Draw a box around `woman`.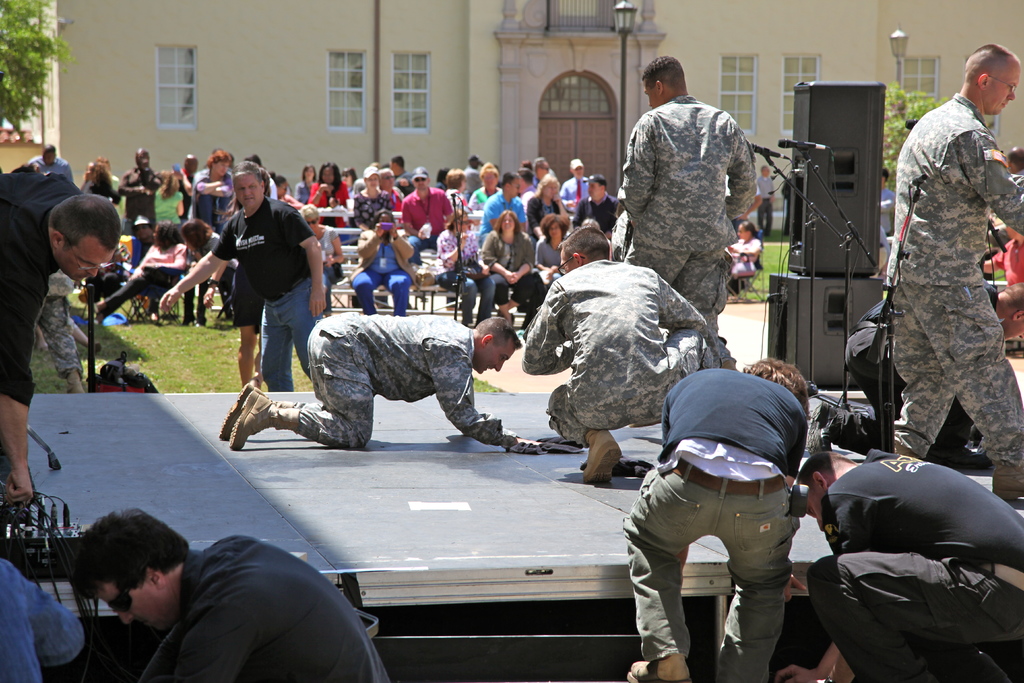
x1=524, y1=173, x2=566, y2=229.
